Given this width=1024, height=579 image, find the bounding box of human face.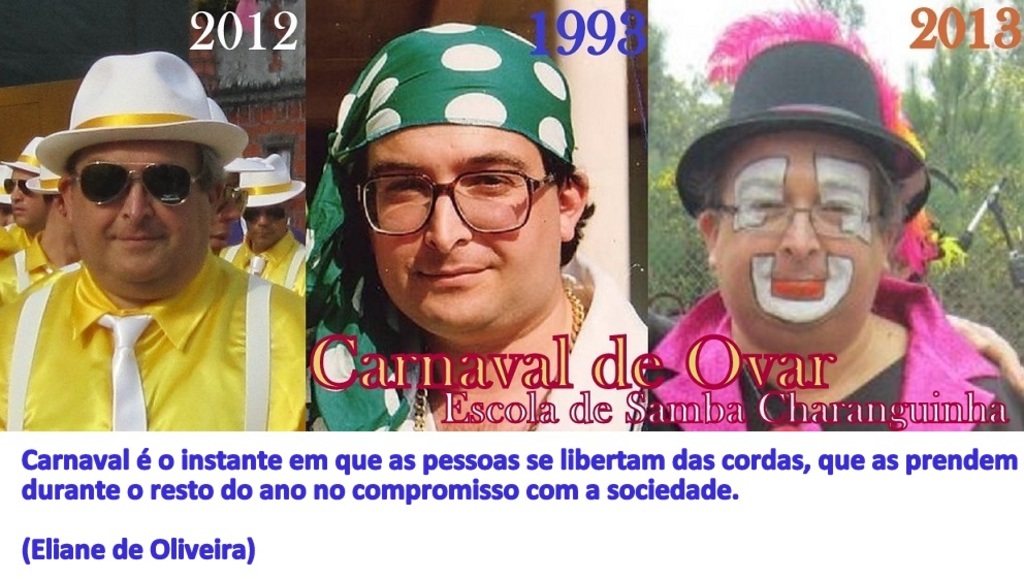
716, 127, 891, 346.
